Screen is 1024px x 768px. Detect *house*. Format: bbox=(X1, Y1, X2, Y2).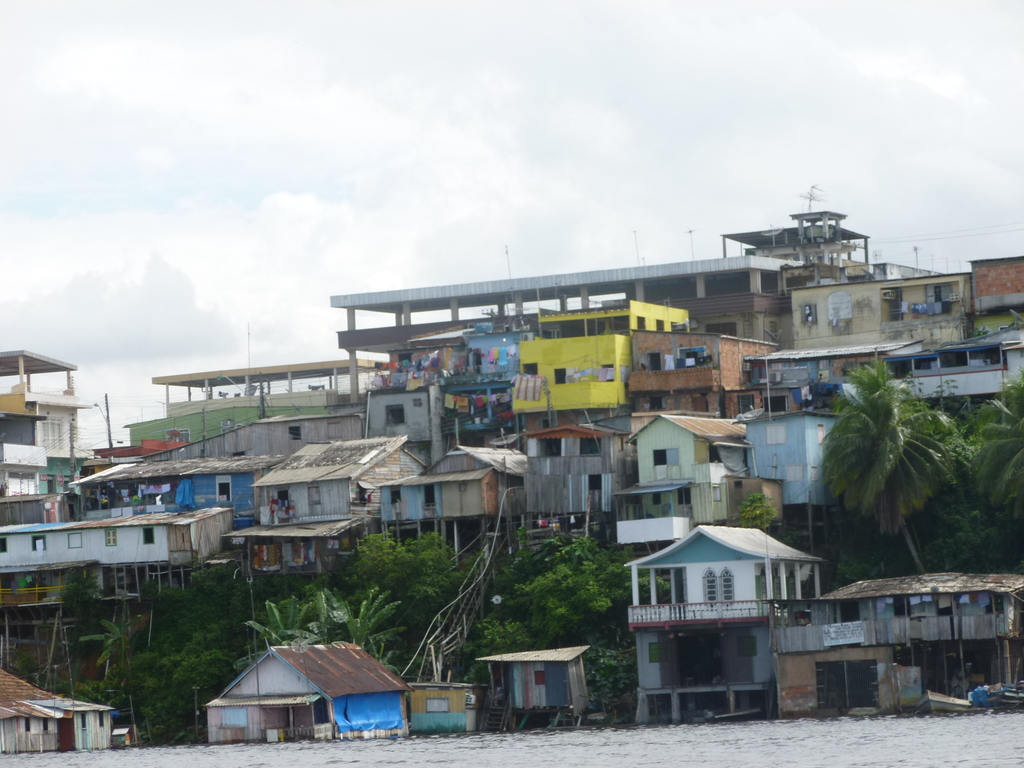
bbox=(118, 362, 380, 463).
